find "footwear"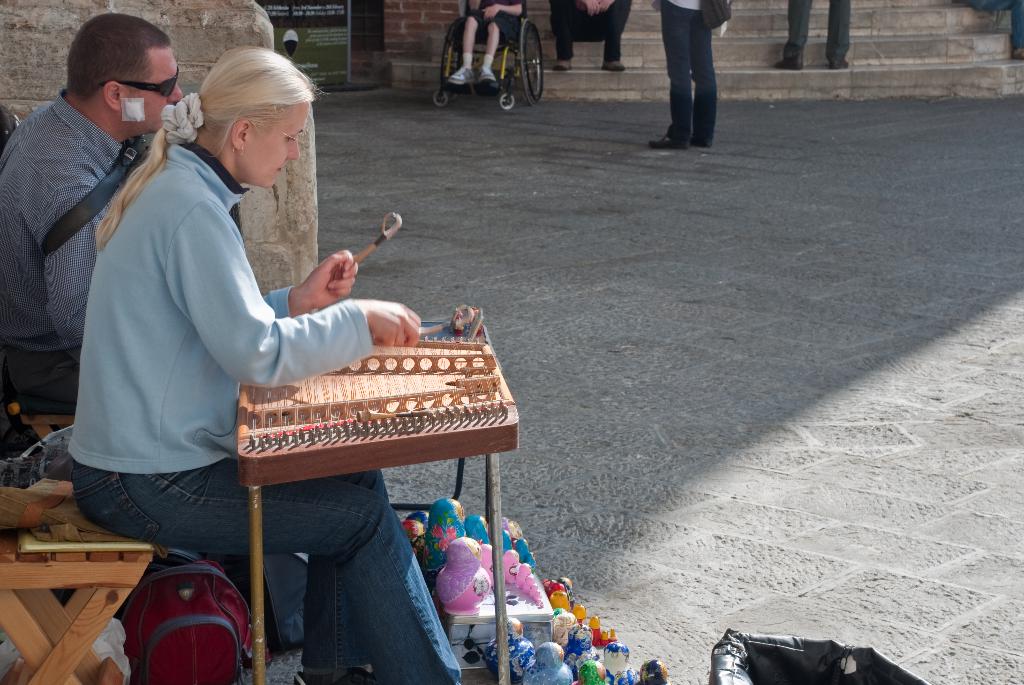
[x1=596, y1=58, x2=632, y2=75]
